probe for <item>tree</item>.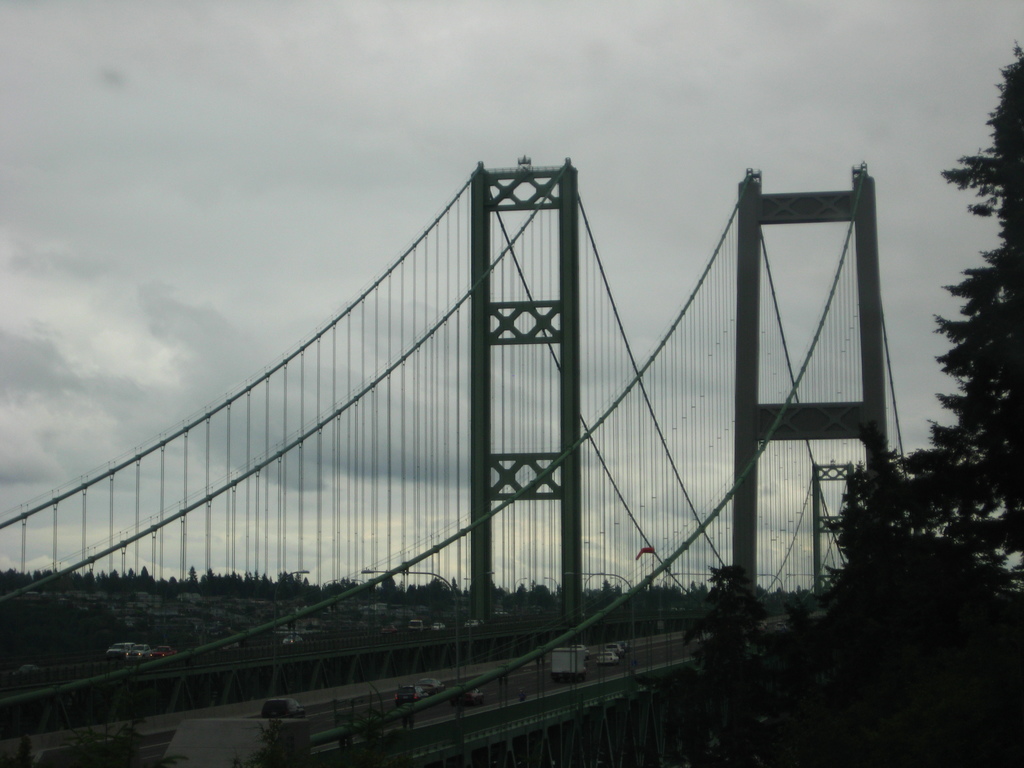
Probe result: bbox=[822, 33, 1023, 767].
